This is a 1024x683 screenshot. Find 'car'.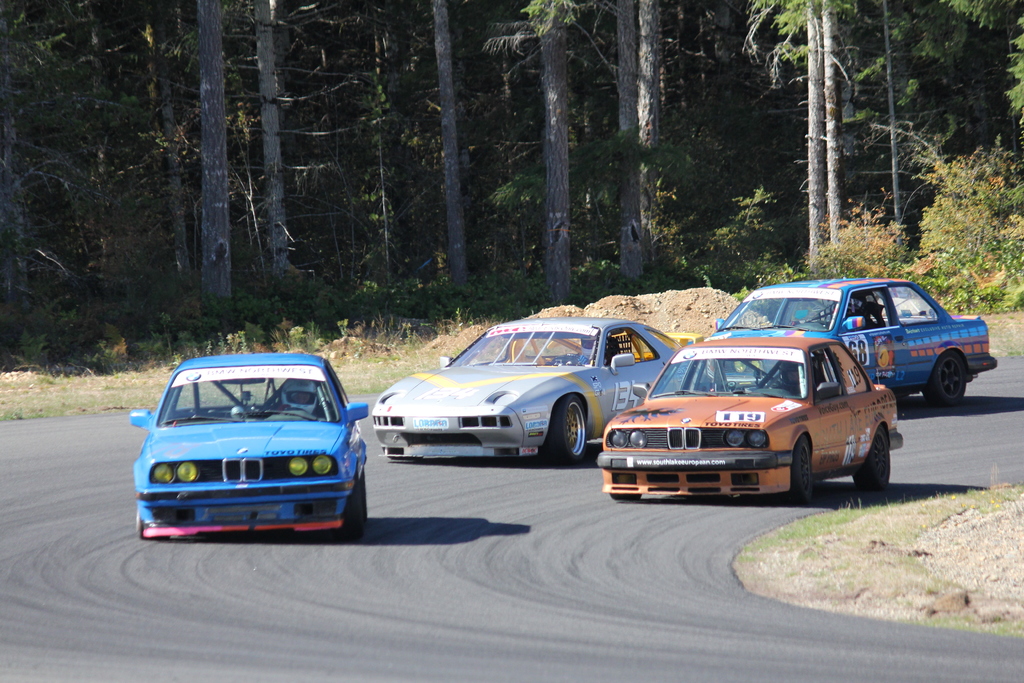
Bounding box: 688:276:1008:434.
